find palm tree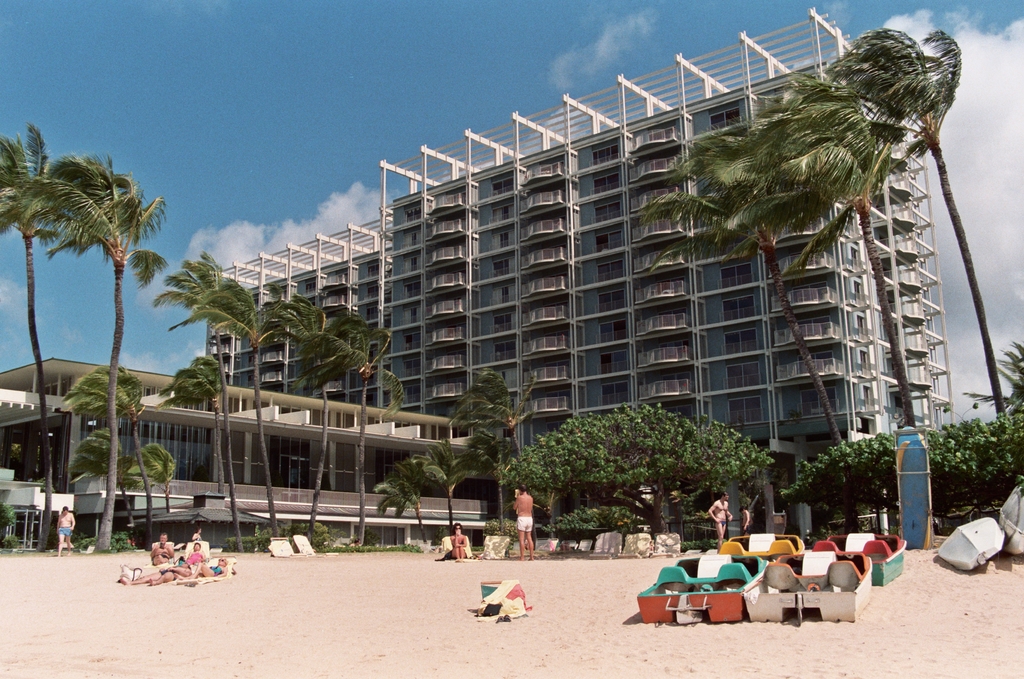
133, 436, 179, 534
